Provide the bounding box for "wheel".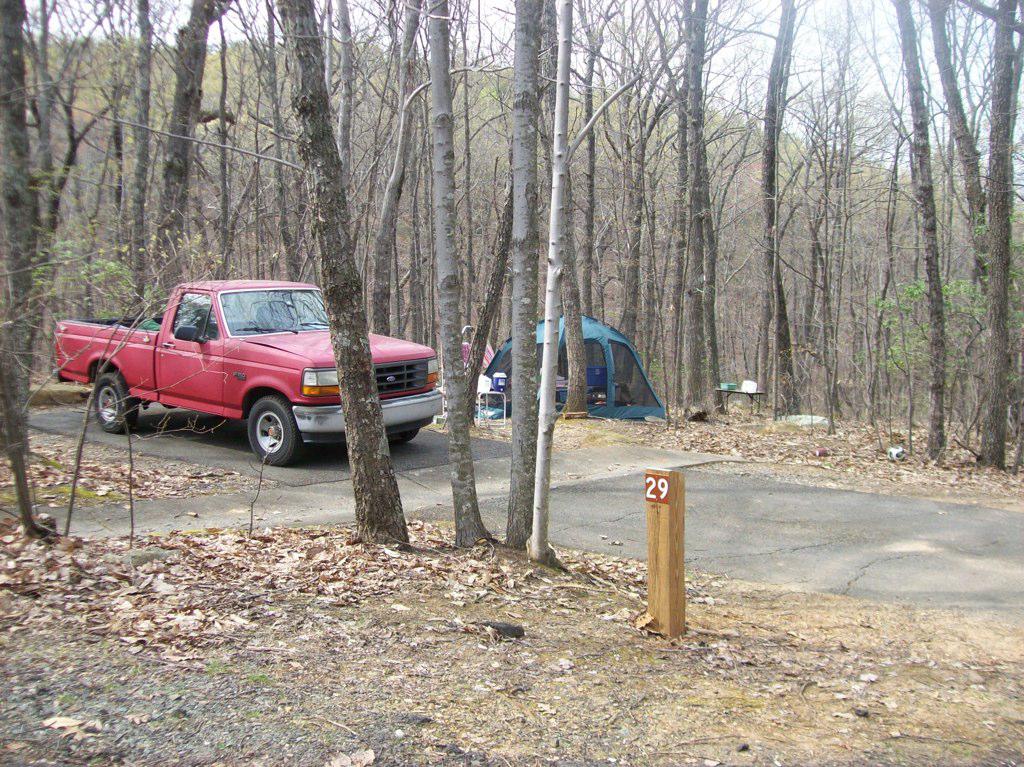
250,397,295,464.
